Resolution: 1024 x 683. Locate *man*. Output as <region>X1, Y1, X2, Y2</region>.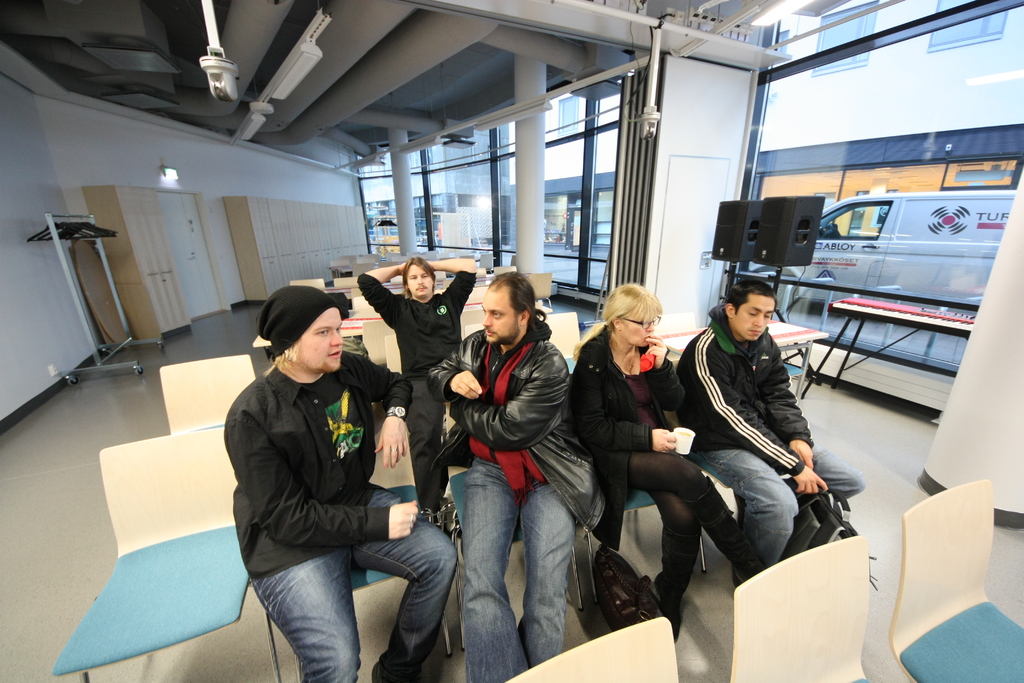
<region>428, 270, 607, 682</region>.
